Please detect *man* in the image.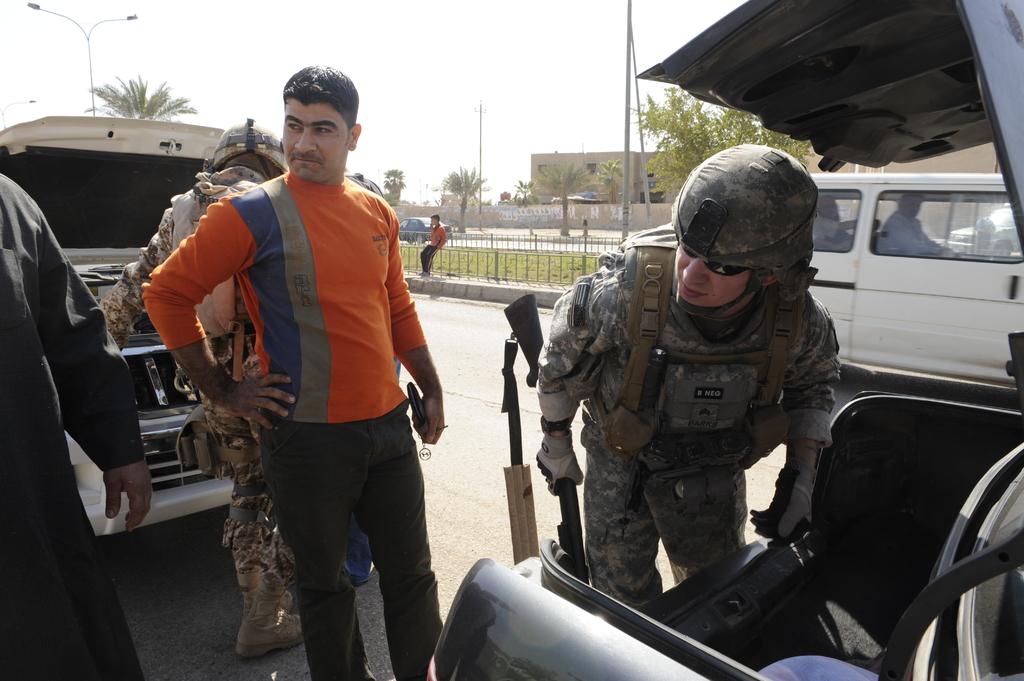
530/136/839/605.
